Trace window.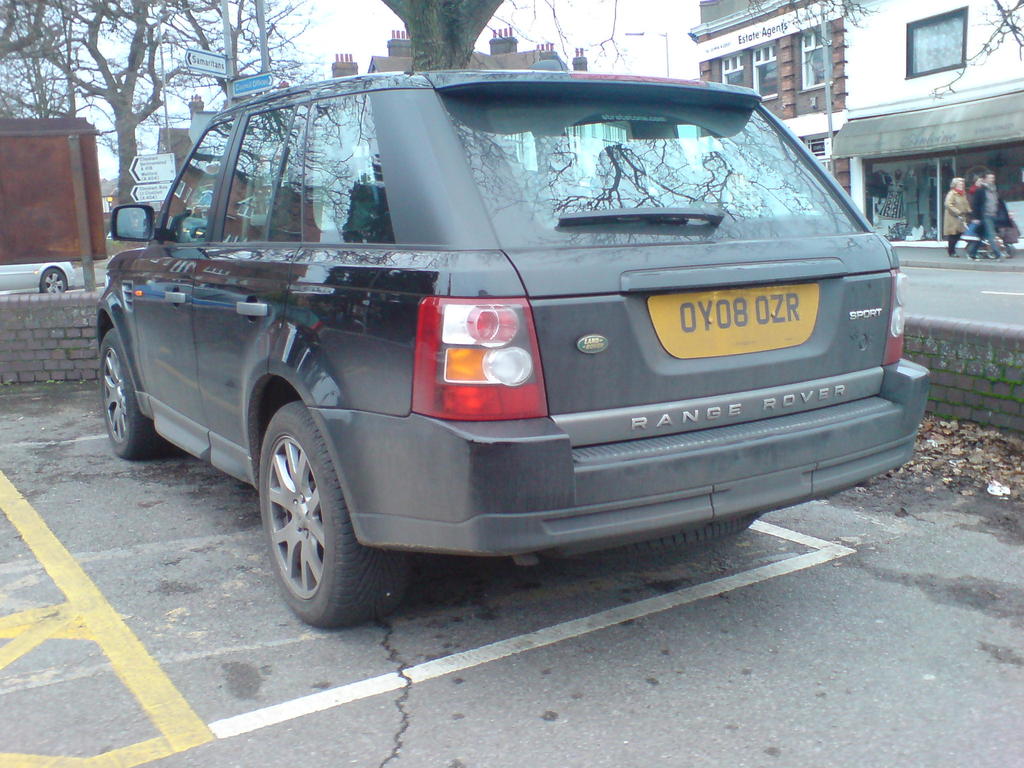
Traced to left=902, top=2, right=969, bottom=84.
